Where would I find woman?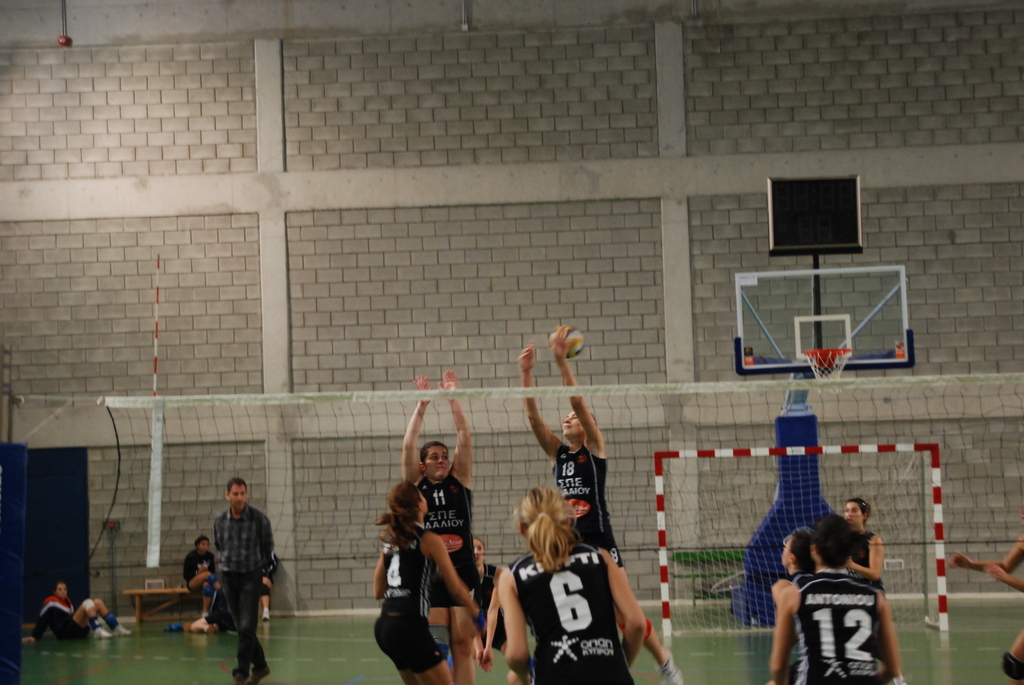
At rect(519, 327, 684, 684).
